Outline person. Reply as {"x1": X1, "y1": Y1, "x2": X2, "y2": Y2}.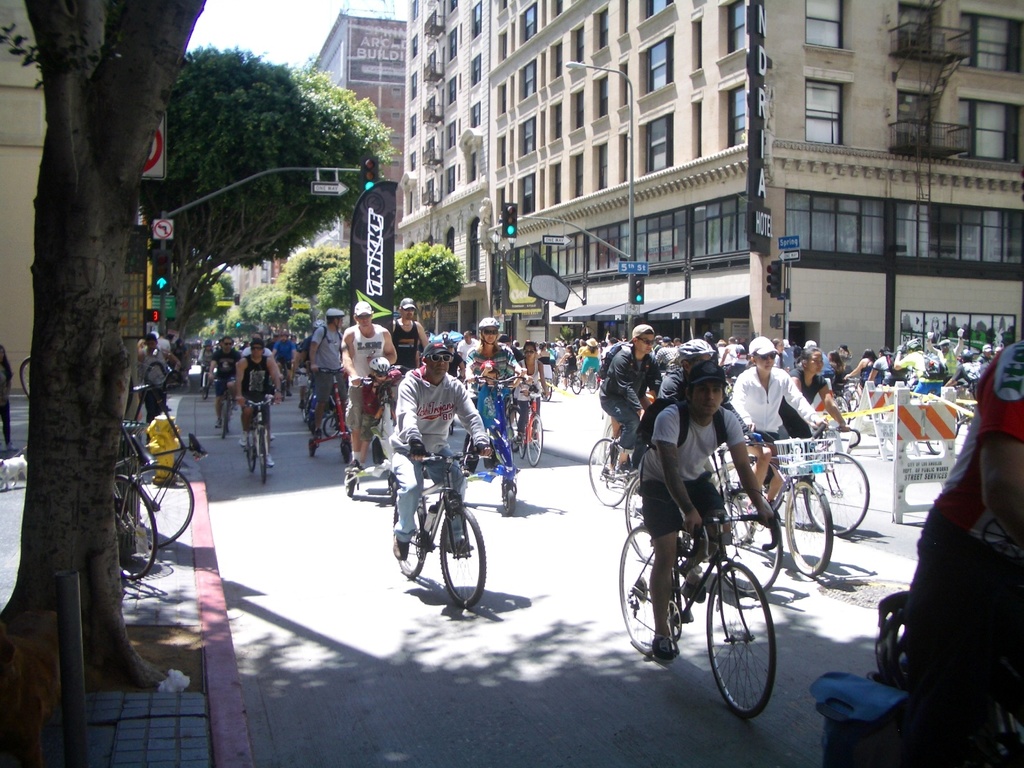
{"x1": 733, "y1": 336, "x2": 817, "y2": 495}.
